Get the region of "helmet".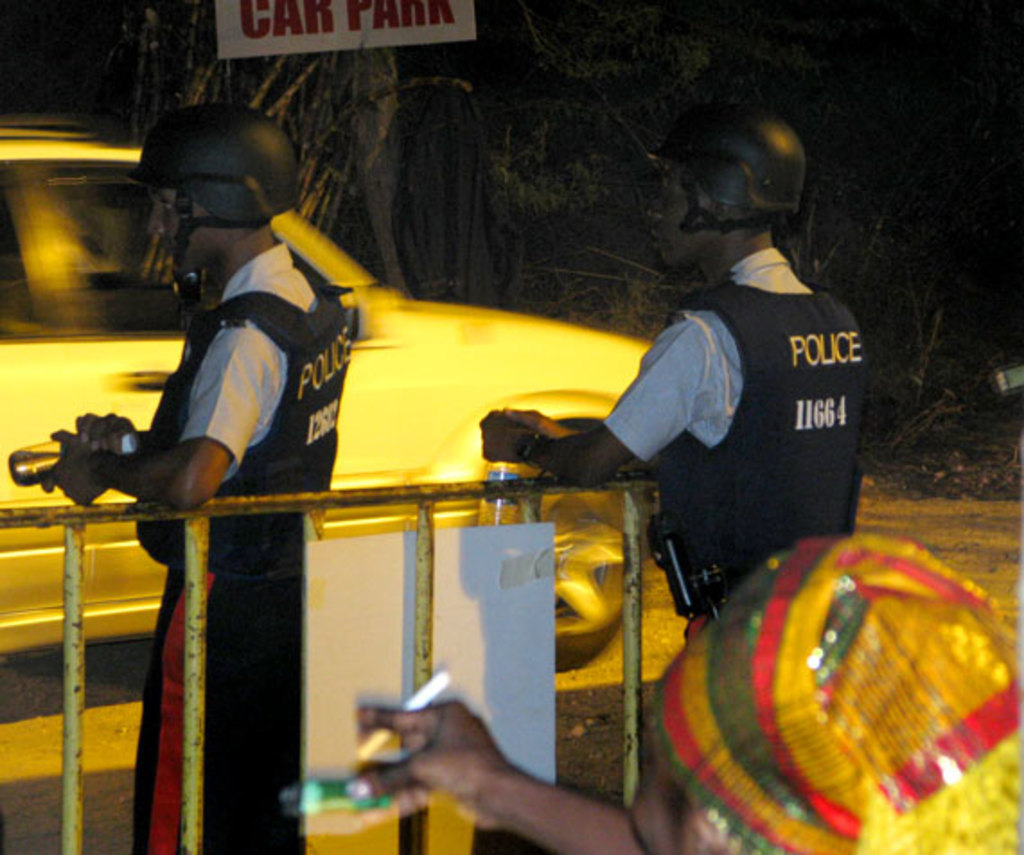
box=[120, 106, 295, 282].
